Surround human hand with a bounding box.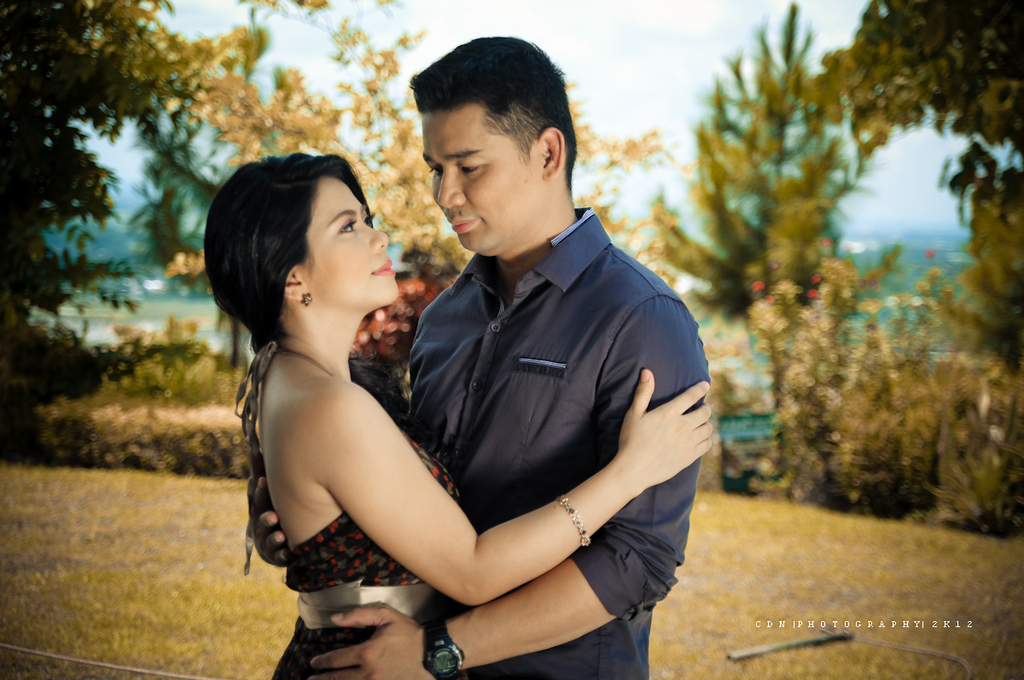
309/600/439/679.
